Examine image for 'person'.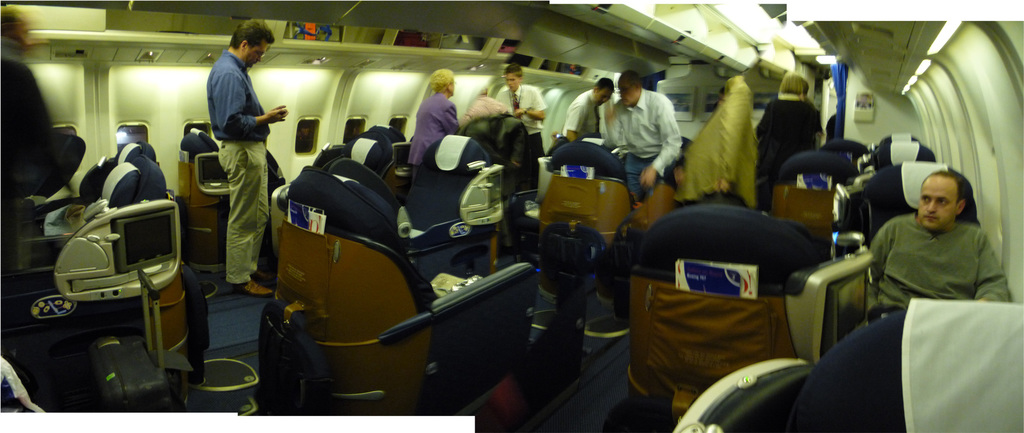
Examination result: detection(496, 67, 543, 172).
